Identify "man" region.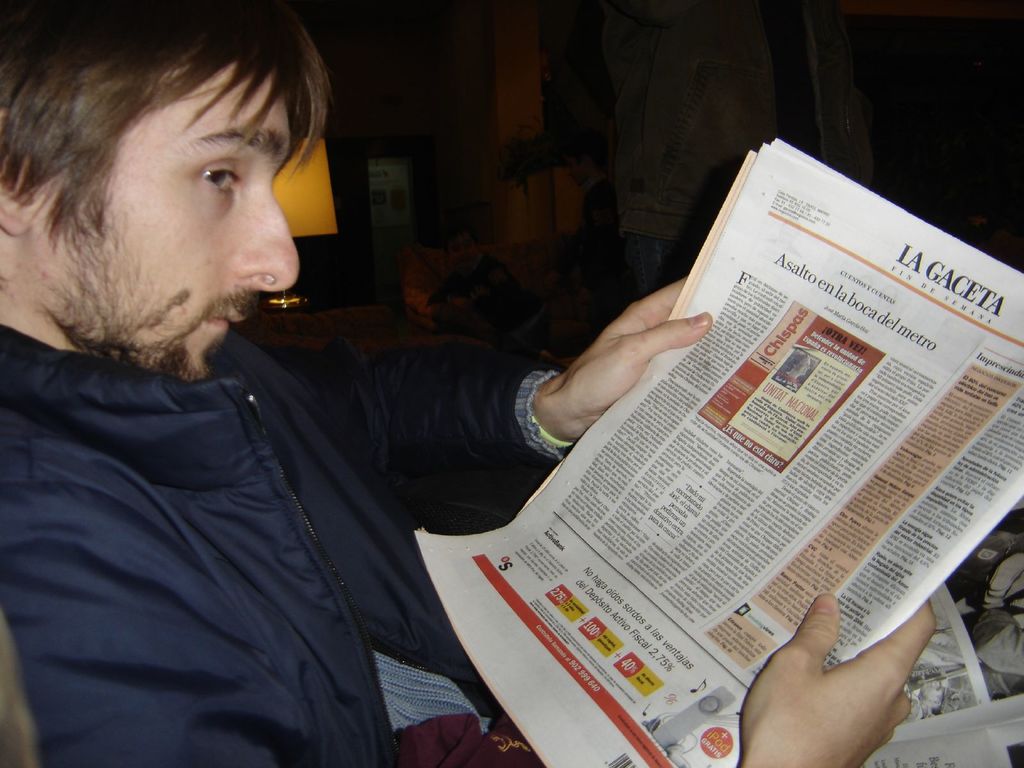
Region: {"x1": 0, "y1": 0, "x2": 929, "y2": 767}.
